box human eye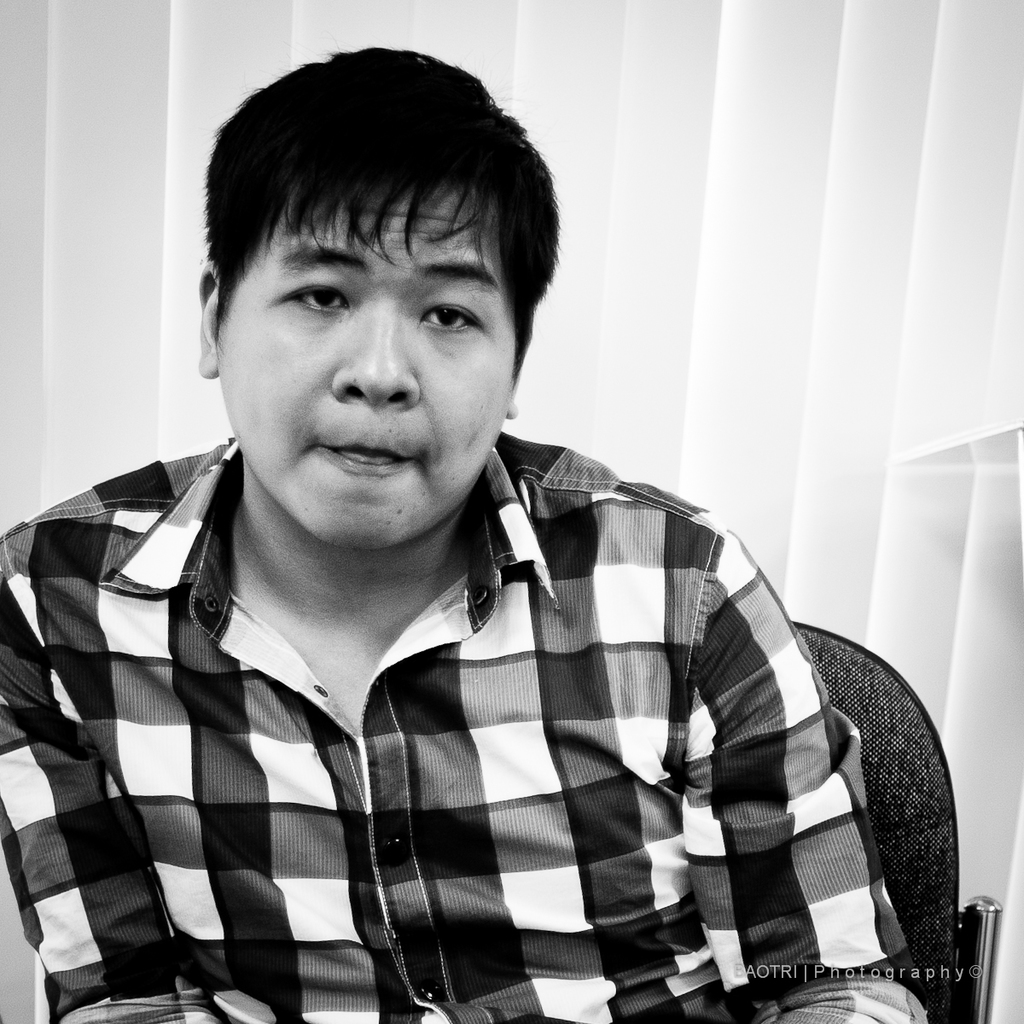
bbox=(273, 267, 359, 316)
